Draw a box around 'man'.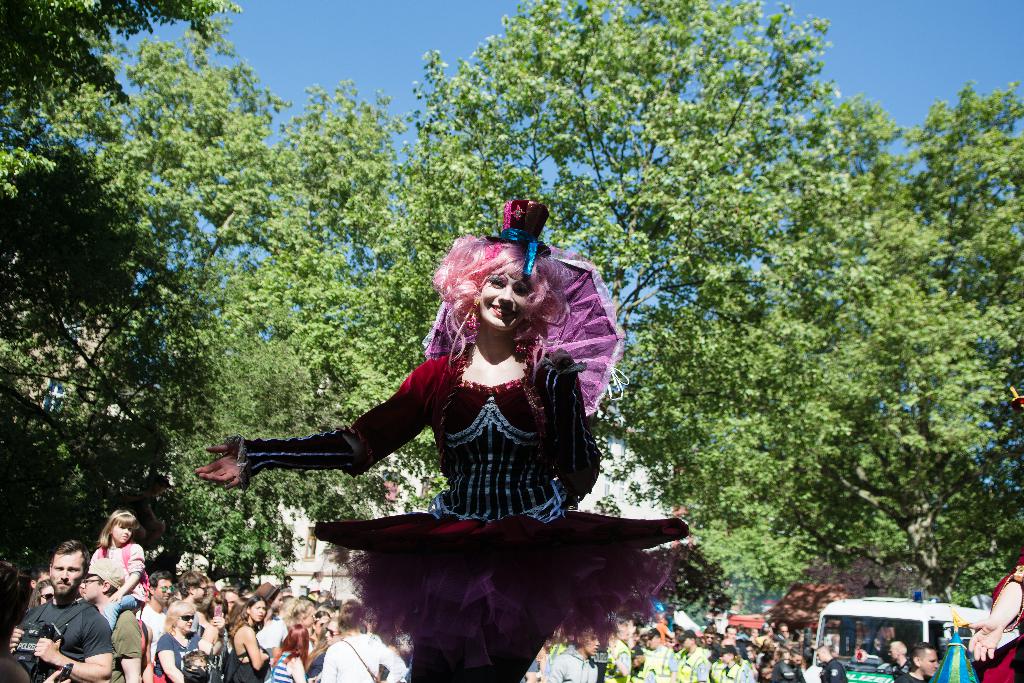
(x1=819, y1=645, x2=846, y2=682).
